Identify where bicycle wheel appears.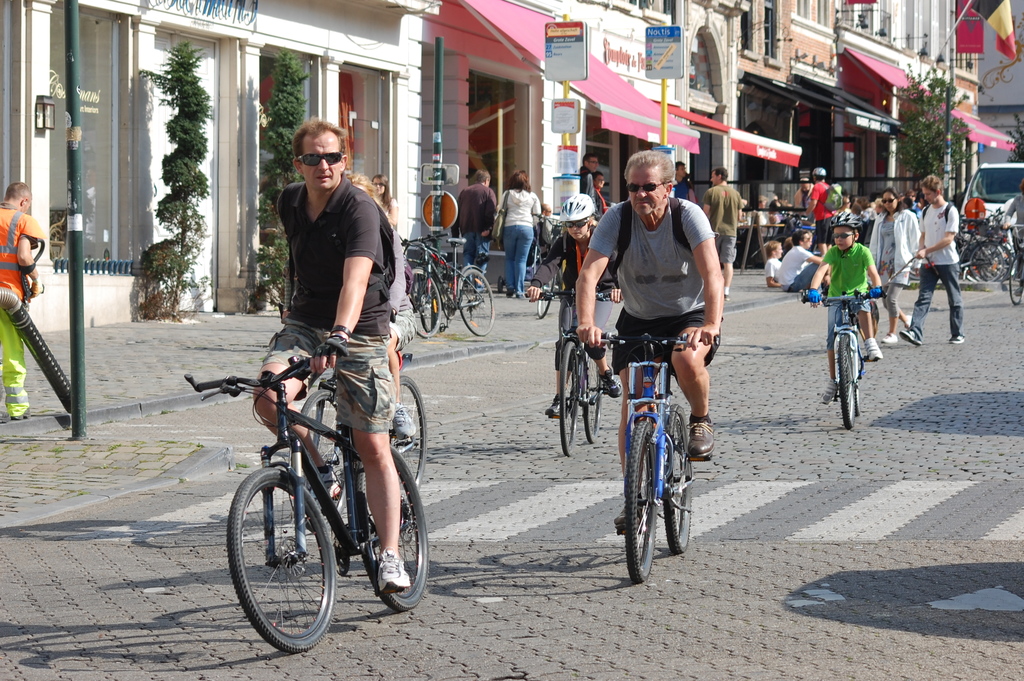
Appears at [x1=655, y1=401, x2=695, y2=552].
